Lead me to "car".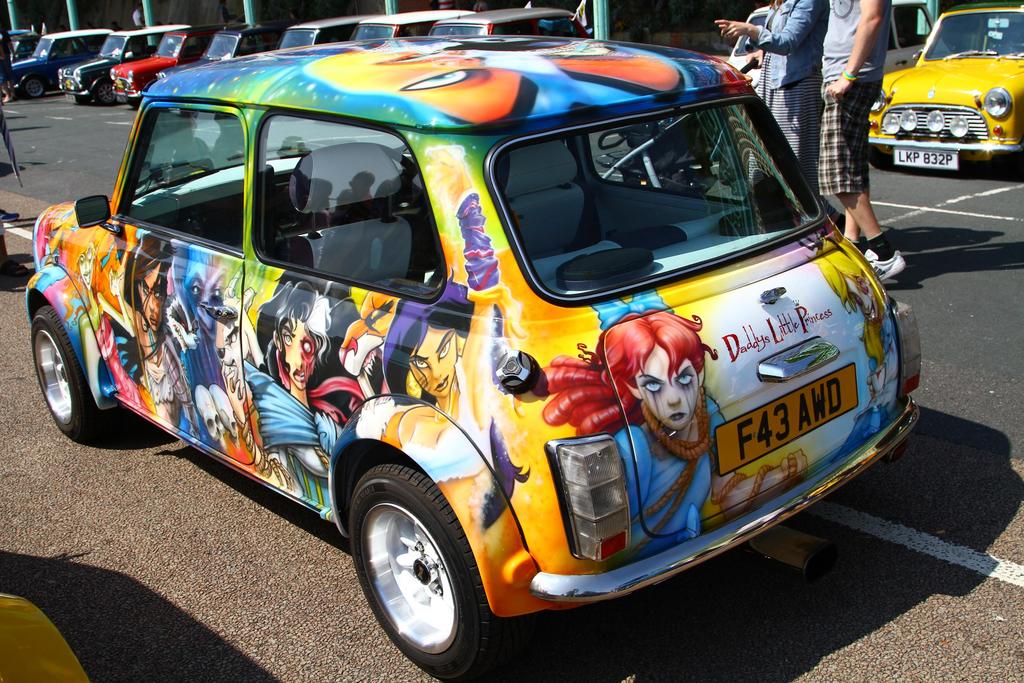
Lead to <region>278, 13, 366, 50</region>.
